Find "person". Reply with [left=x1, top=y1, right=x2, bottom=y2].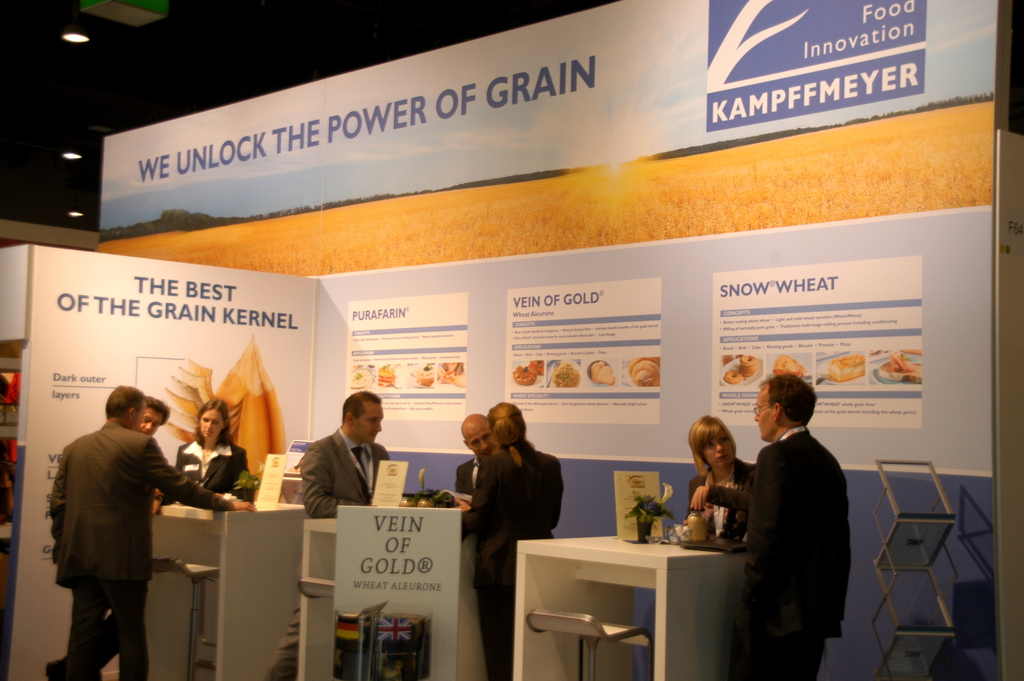
[left=53, top=375, right=188, bottom=669].
